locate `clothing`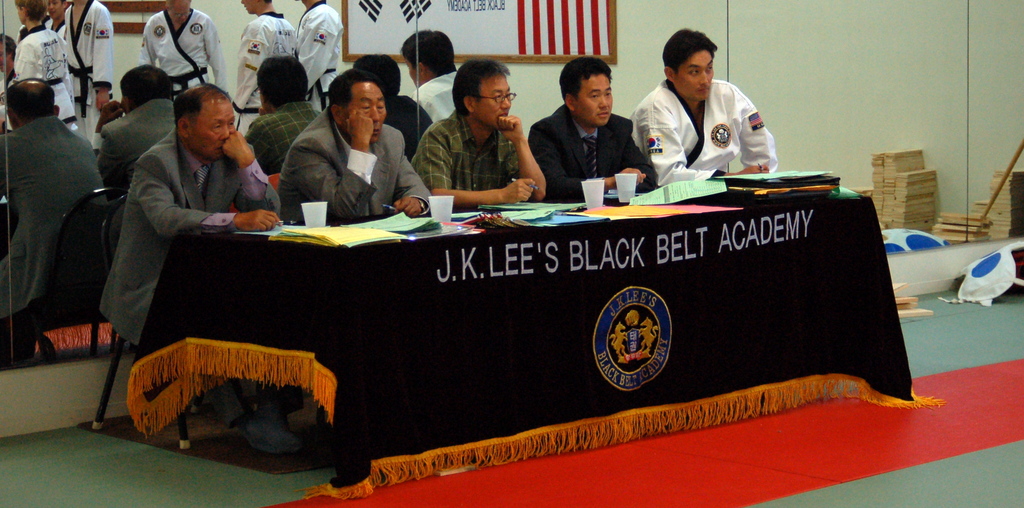
region(410, 109, 541, 212)
